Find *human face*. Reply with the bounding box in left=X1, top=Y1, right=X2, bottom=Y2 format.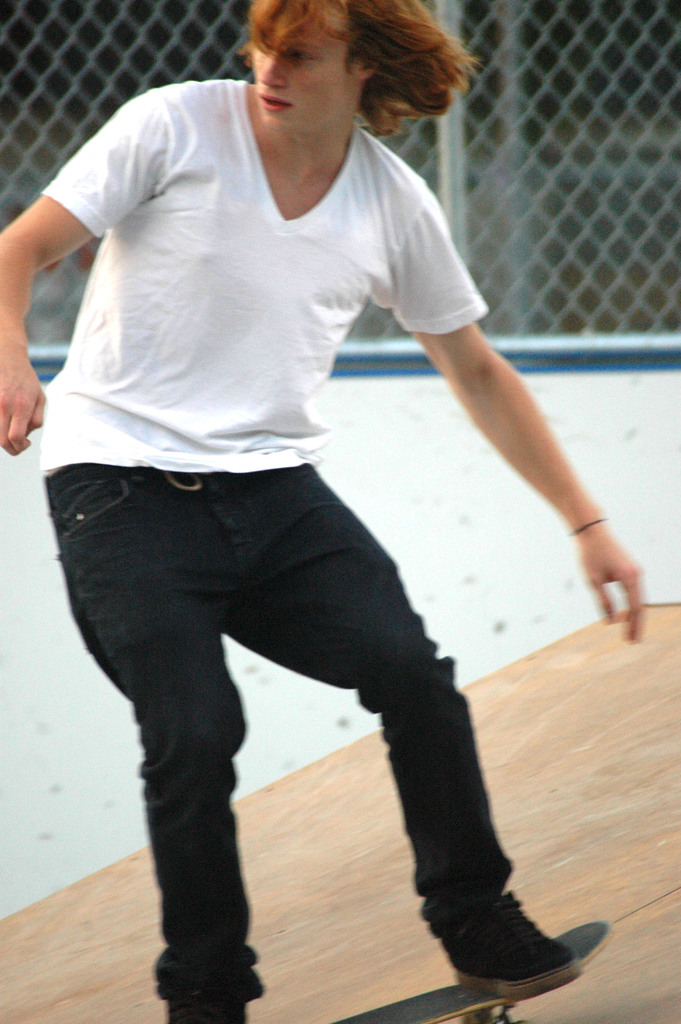
left=243, top=1, right=352, bottom=132.
